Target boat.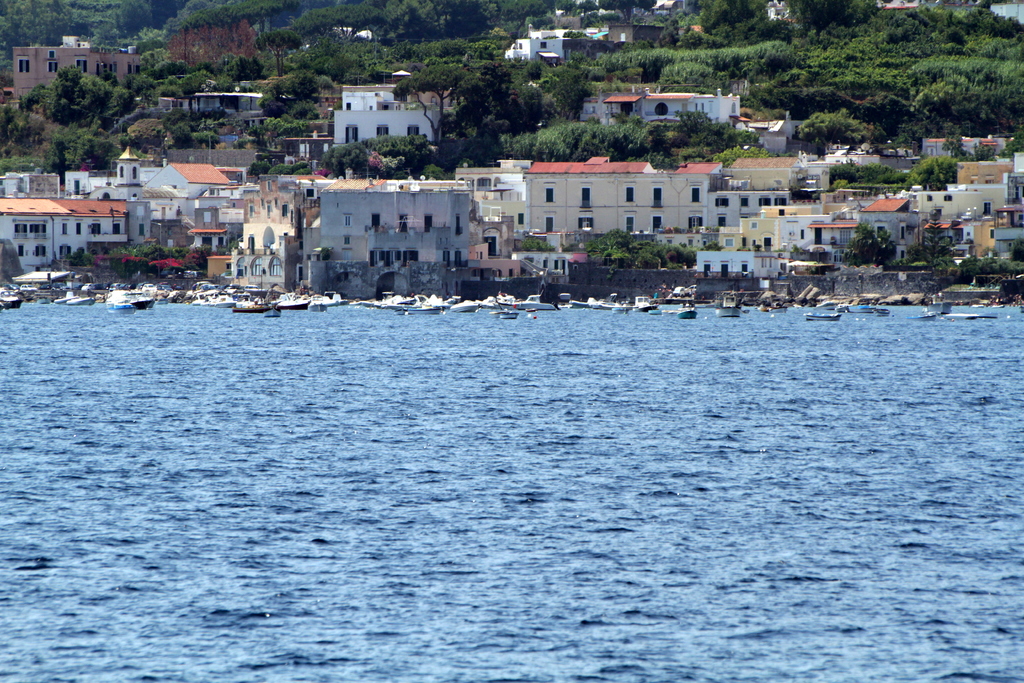
Target region: crop(0, 288, 24, 313).
